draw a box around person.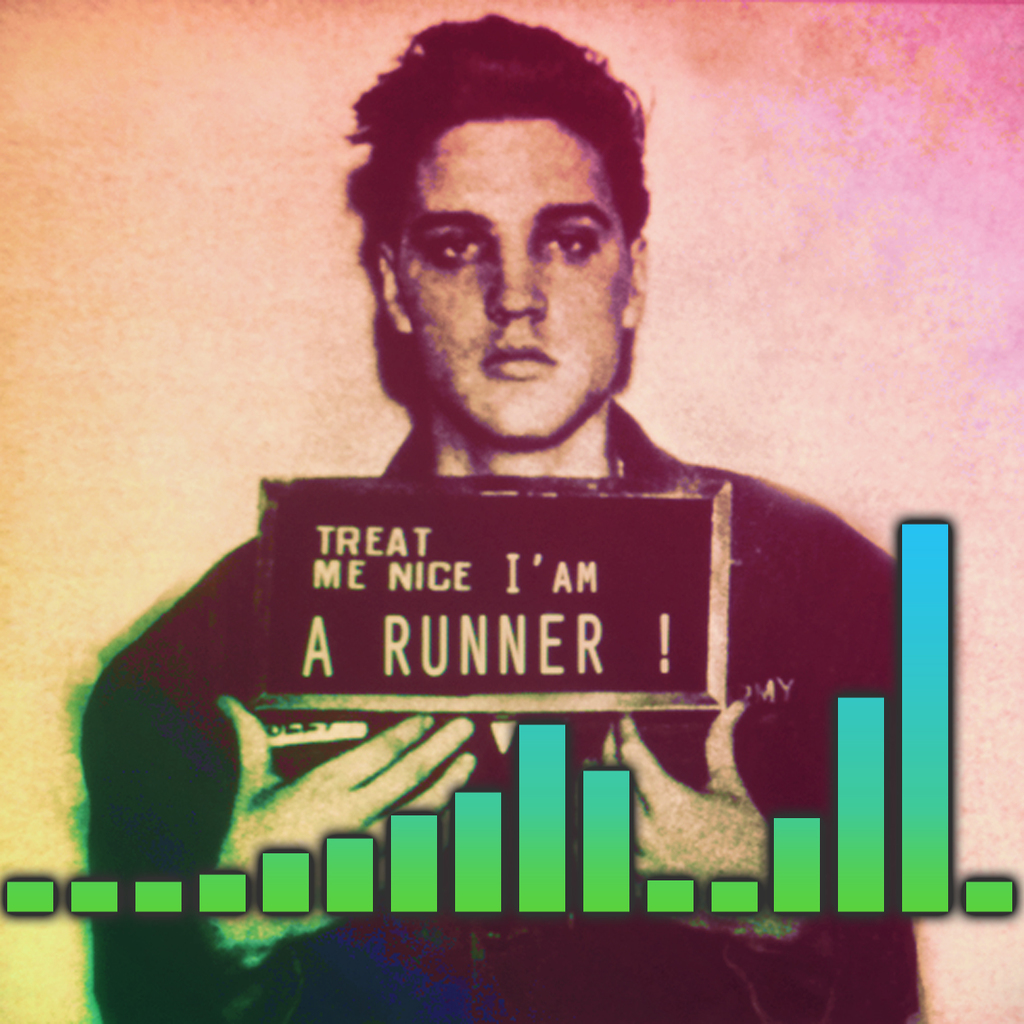
detection(56, 16, 915, 1023).
